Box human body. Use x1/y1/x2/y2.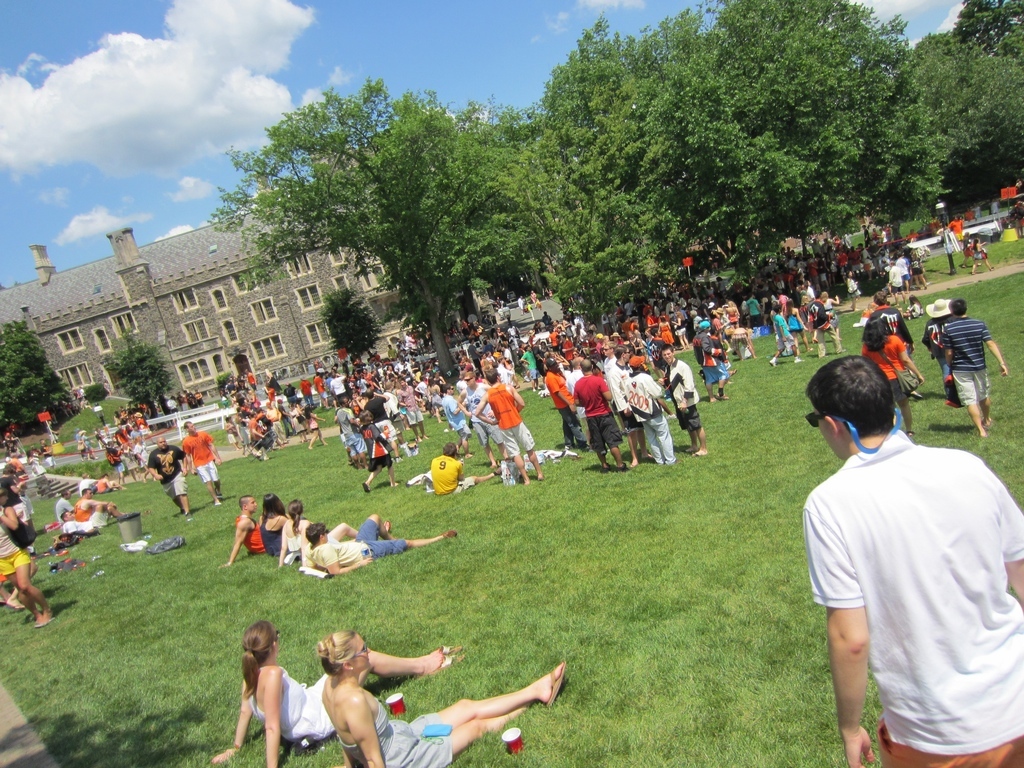
869/293/916/394.
